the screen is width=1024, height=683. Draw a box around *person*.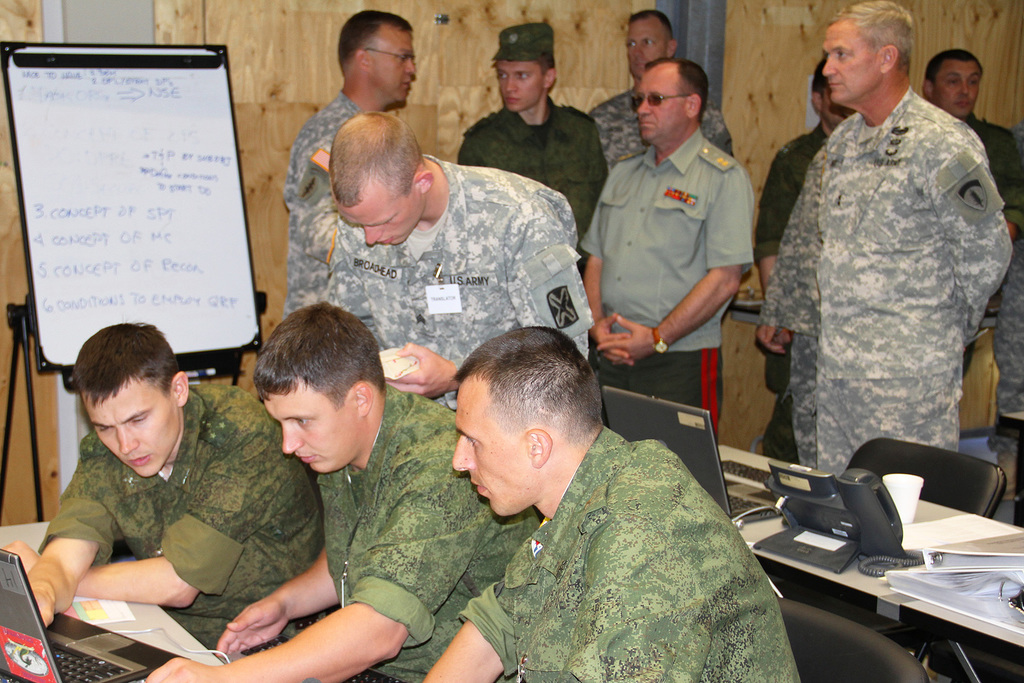
912 52 1023 254.
